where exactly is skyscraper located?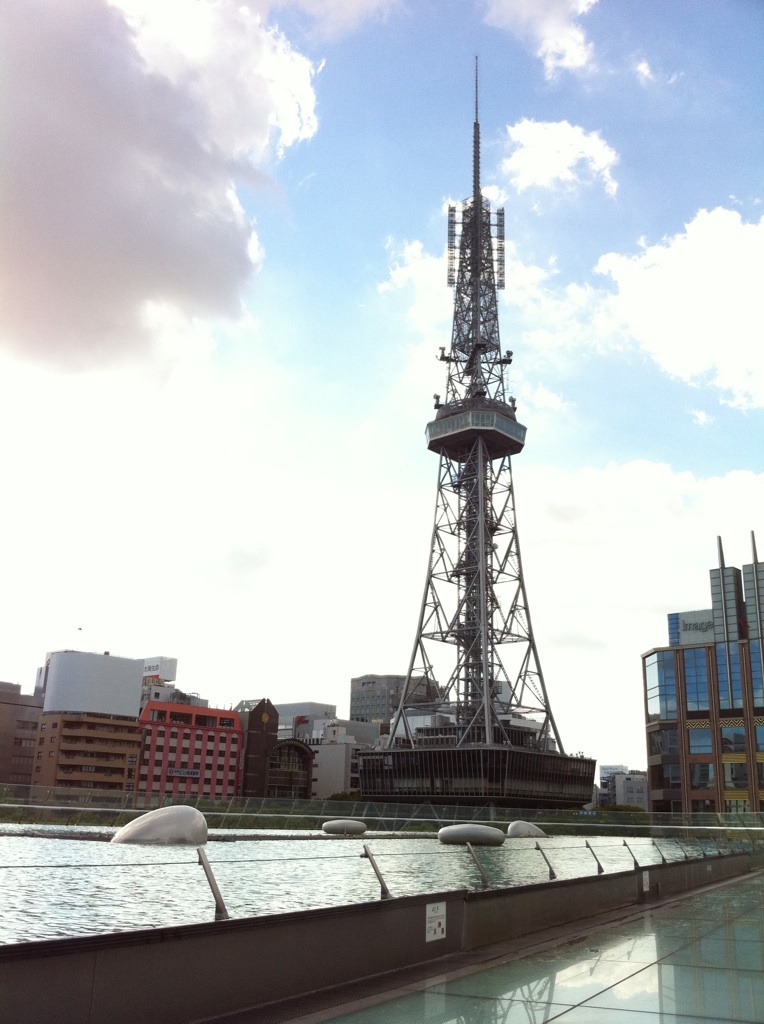
Its bounding box is crop(639, 533, 760, 810).
